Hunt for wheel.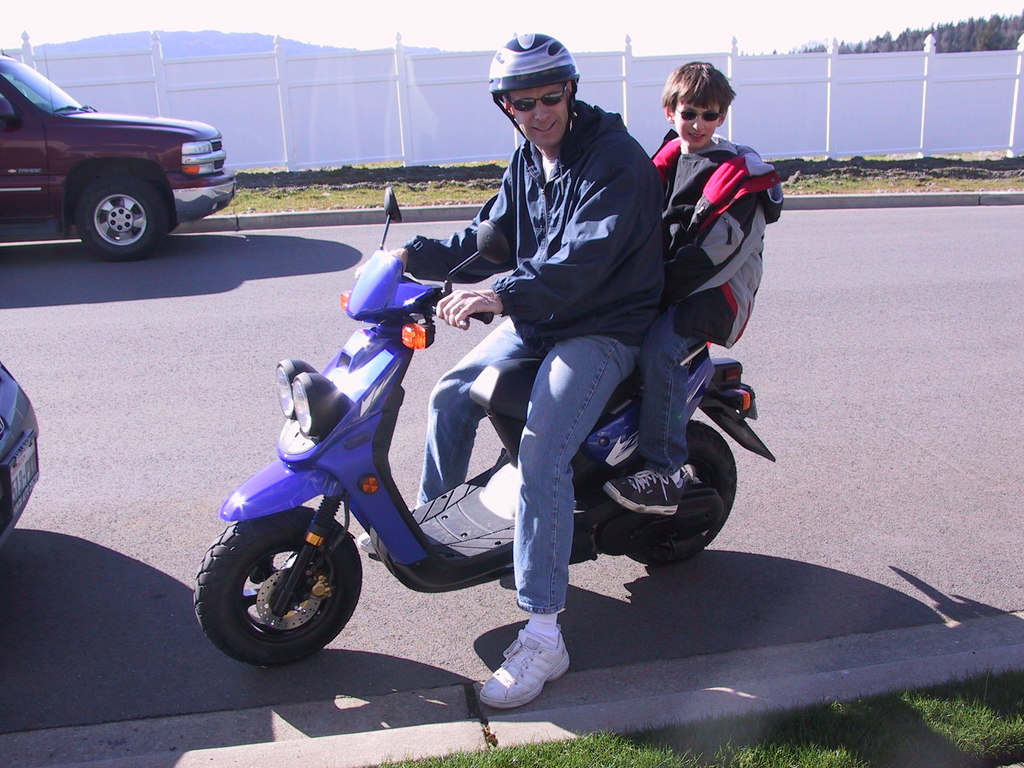
Hunted down at bbox=(192, 508, 365, 660).
